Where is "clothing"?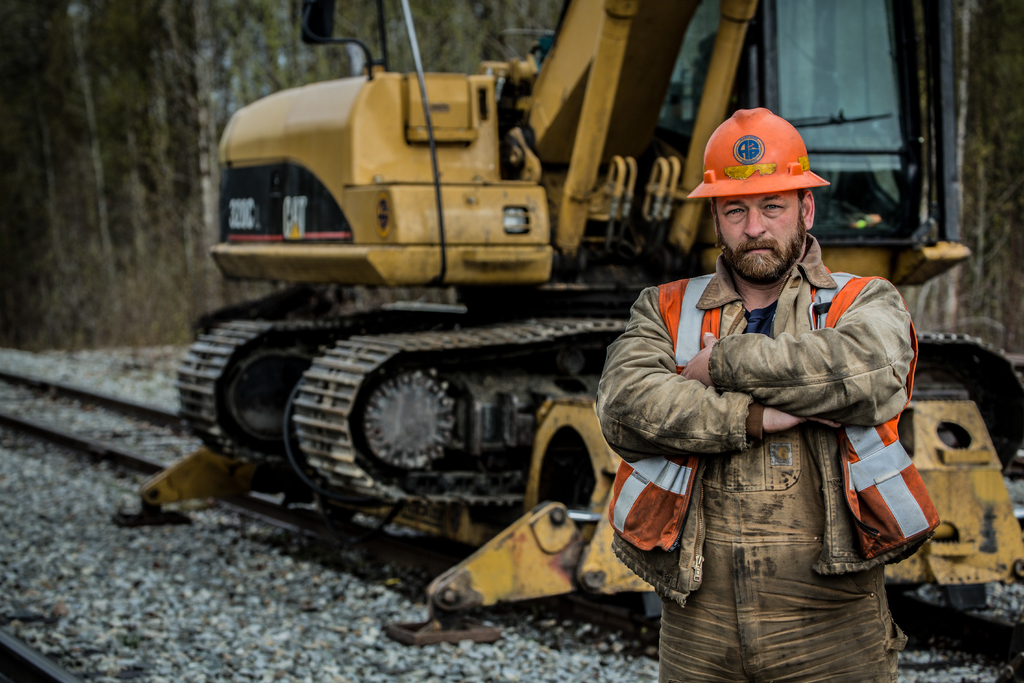
detection(609, 201, 937, 668).
